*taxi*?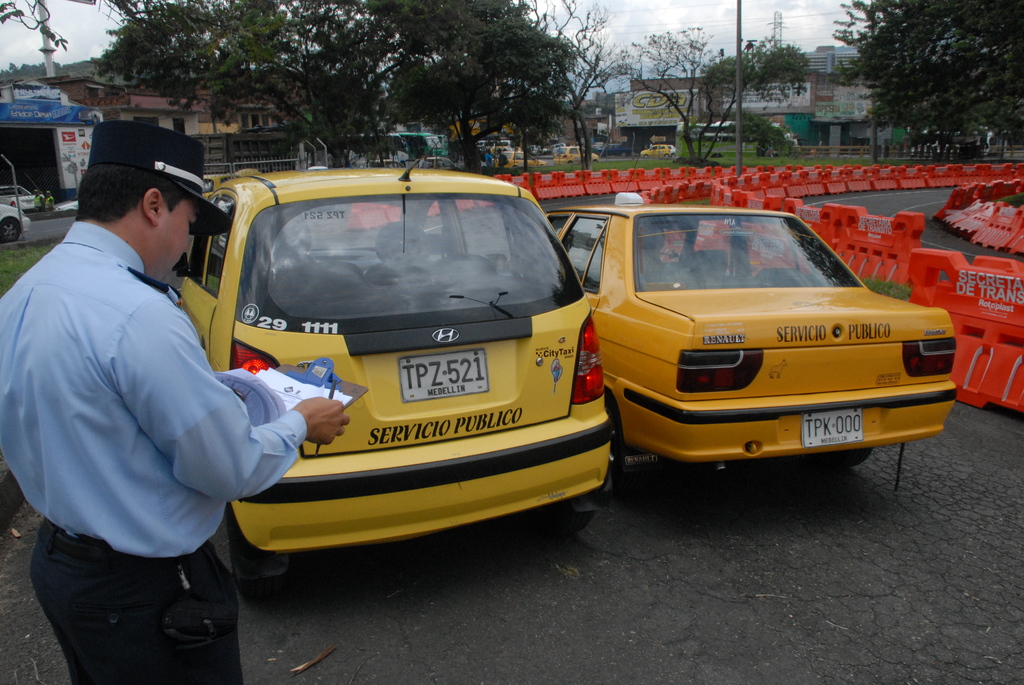
491/152/546/169
